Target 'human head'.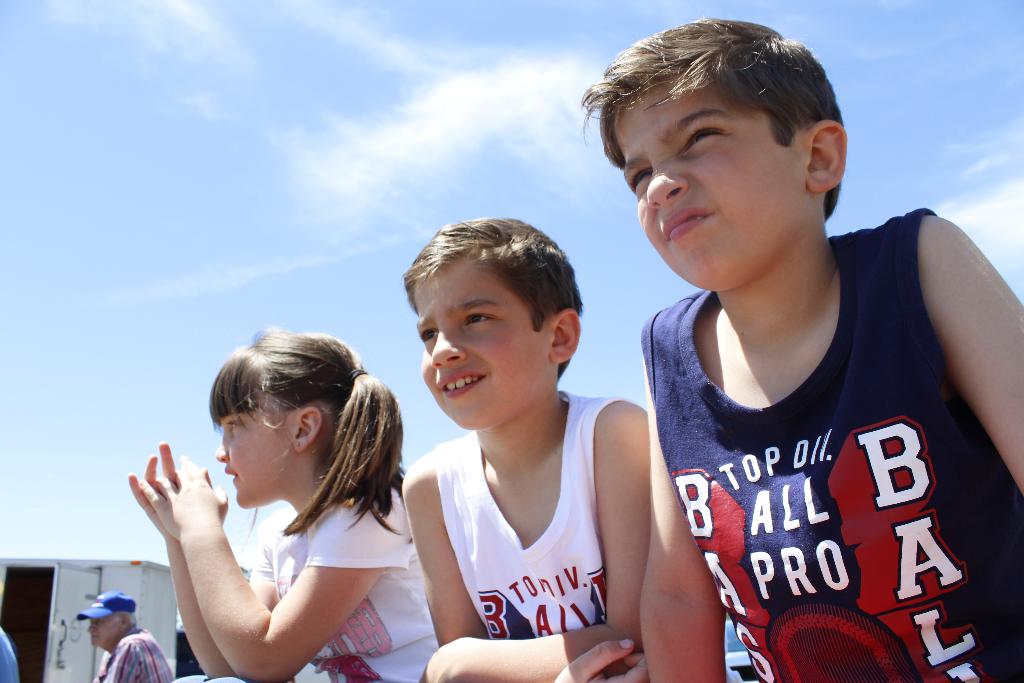
Target region: [203, 325, 365, 509].
